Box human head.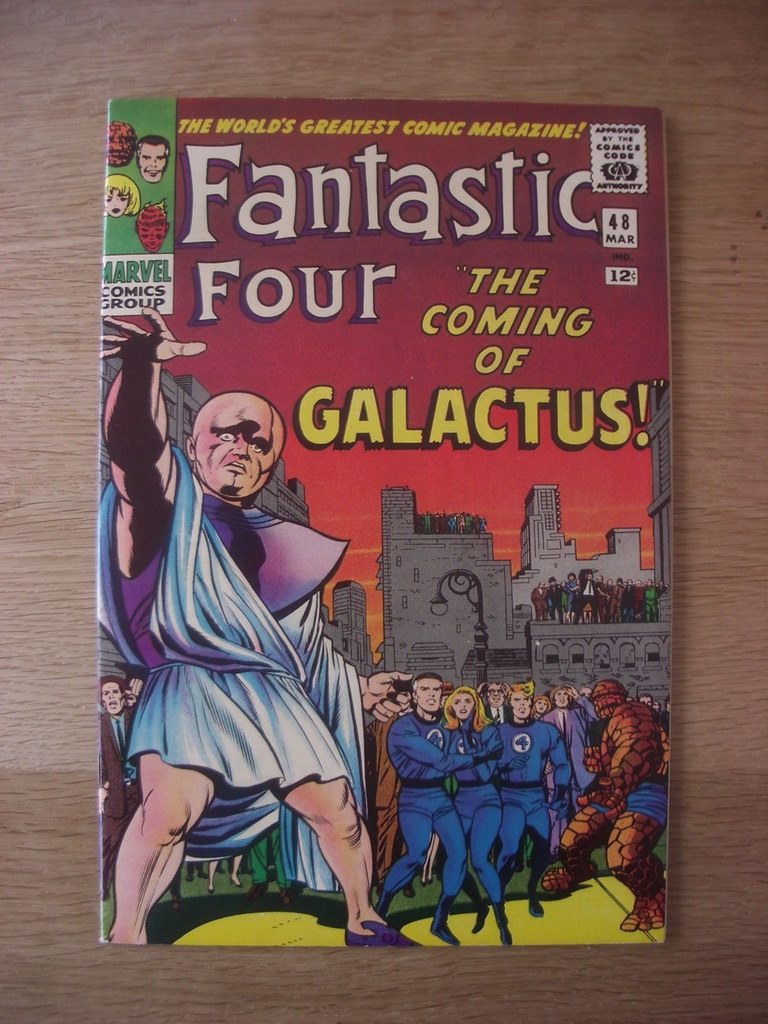
region(183, 383, 271, 488).
